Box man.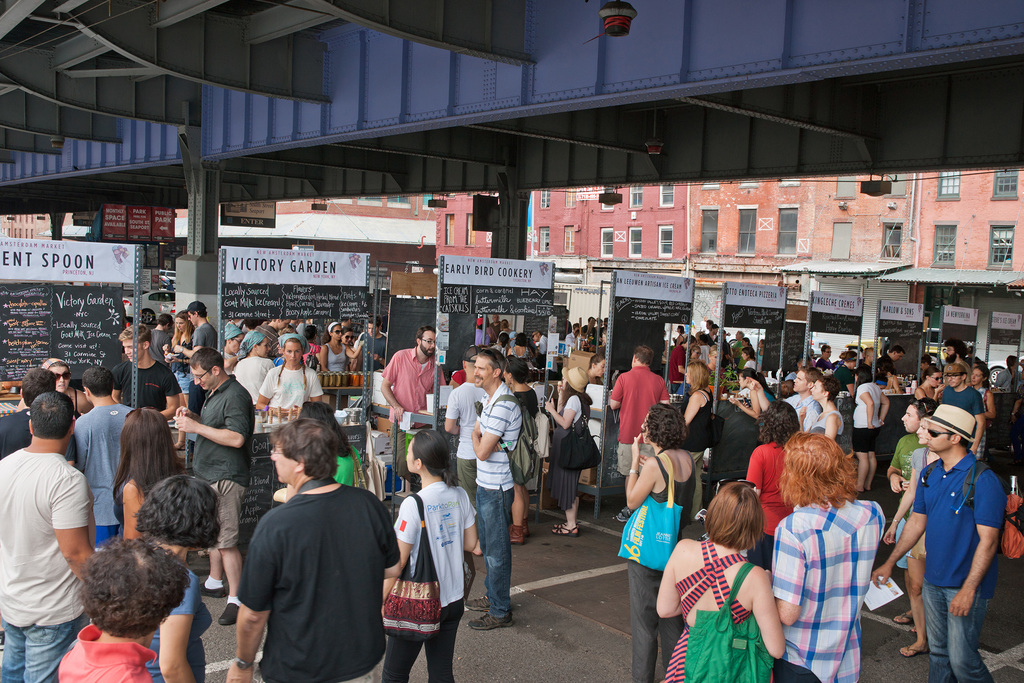
bbox(441, 347, 488, 553).
